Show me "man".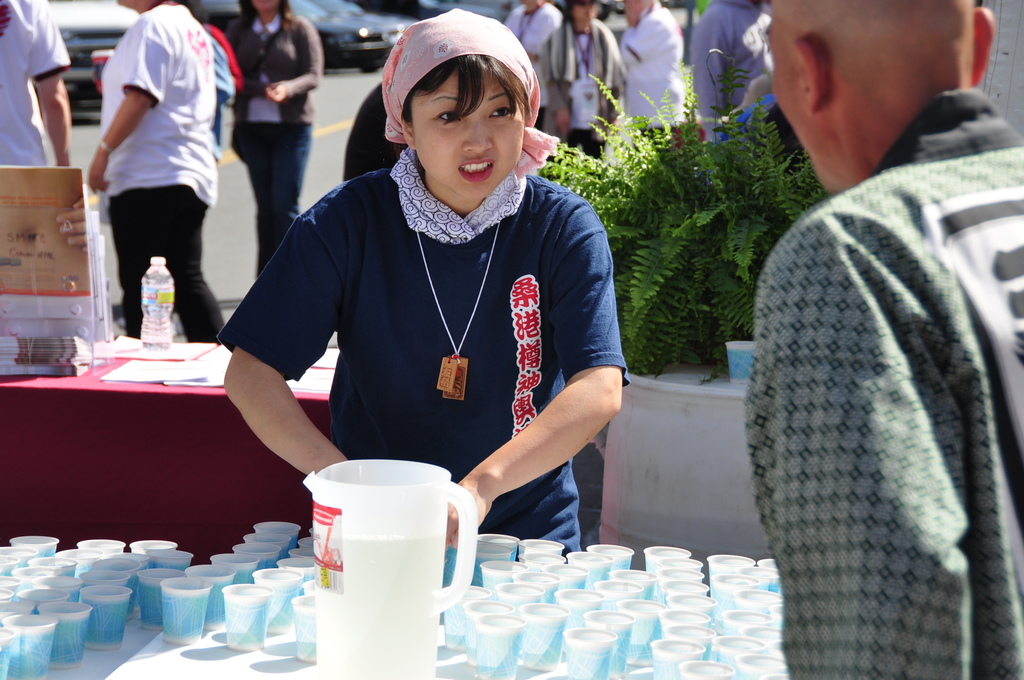
"man" is here: <region>691, 0, 772, 139</region>.
